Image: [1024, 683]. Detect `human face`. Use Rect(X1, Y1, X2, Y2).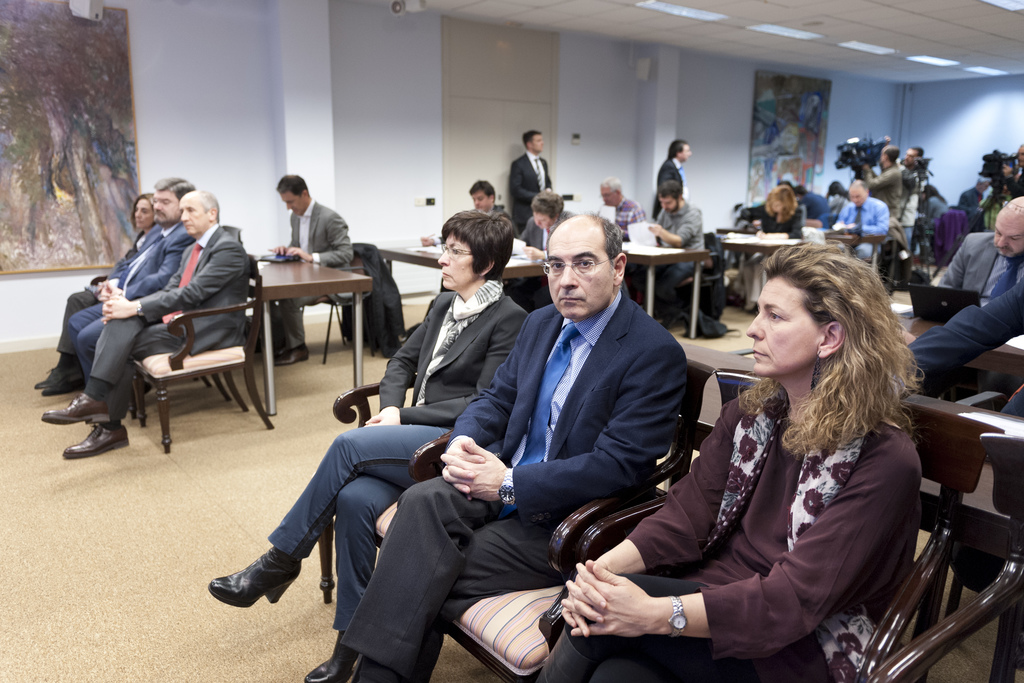
Rect(472, 186, 496, 210).
